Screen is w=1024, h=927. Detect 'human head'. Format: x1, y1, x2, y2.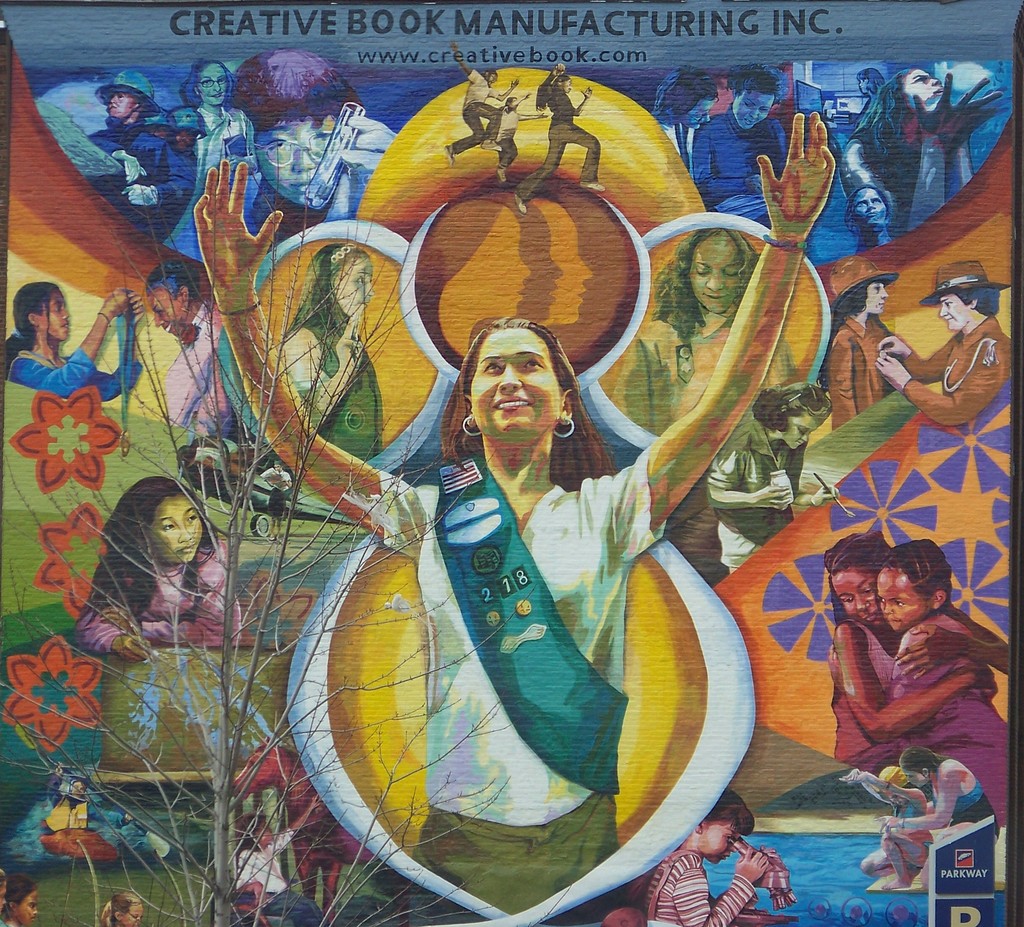
829, 254, 888, 317.
